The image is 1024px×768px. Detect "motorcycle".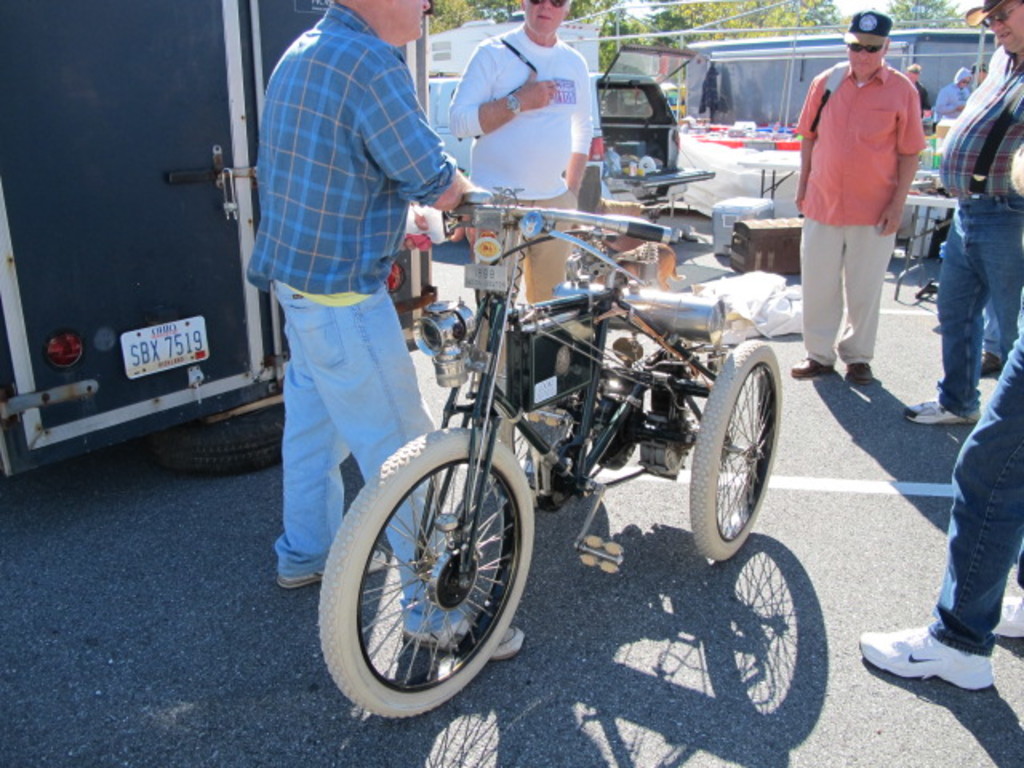
Detection: rect(315, 186, 779, 717).
